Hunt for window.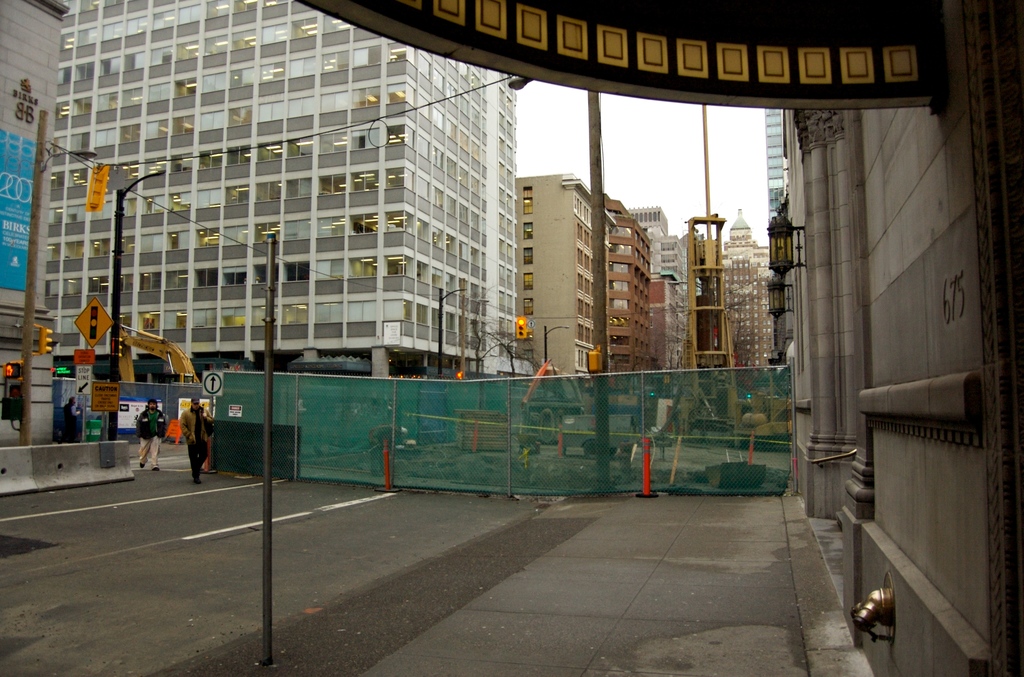
Hunted down at bbox=(409, 82, 415, 108).
